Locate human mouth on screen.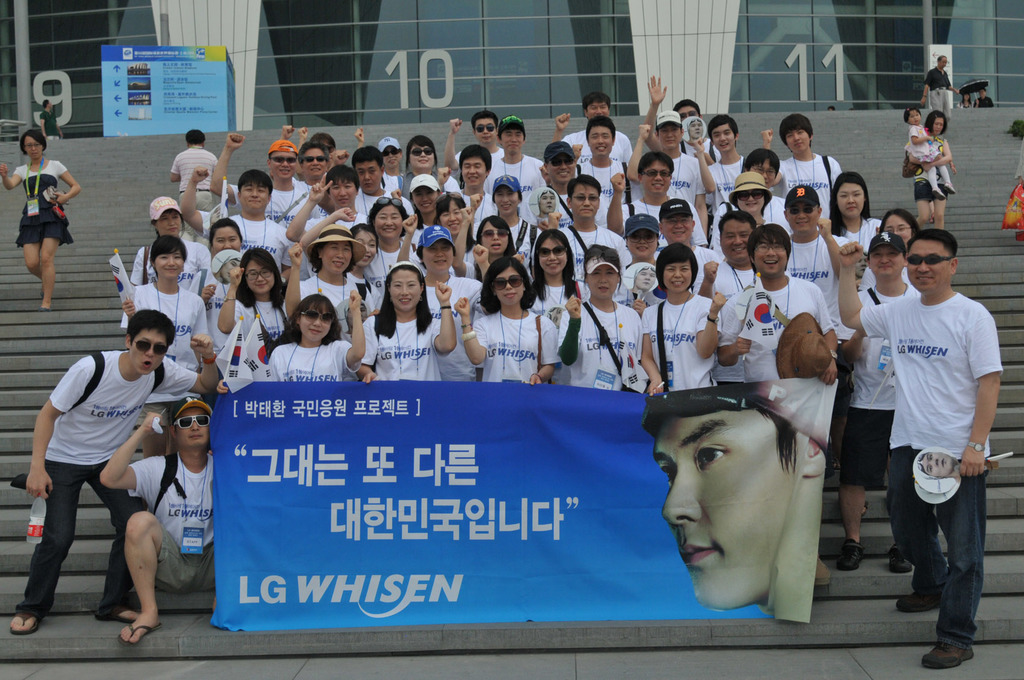
On screen at 762 257 779 266.
